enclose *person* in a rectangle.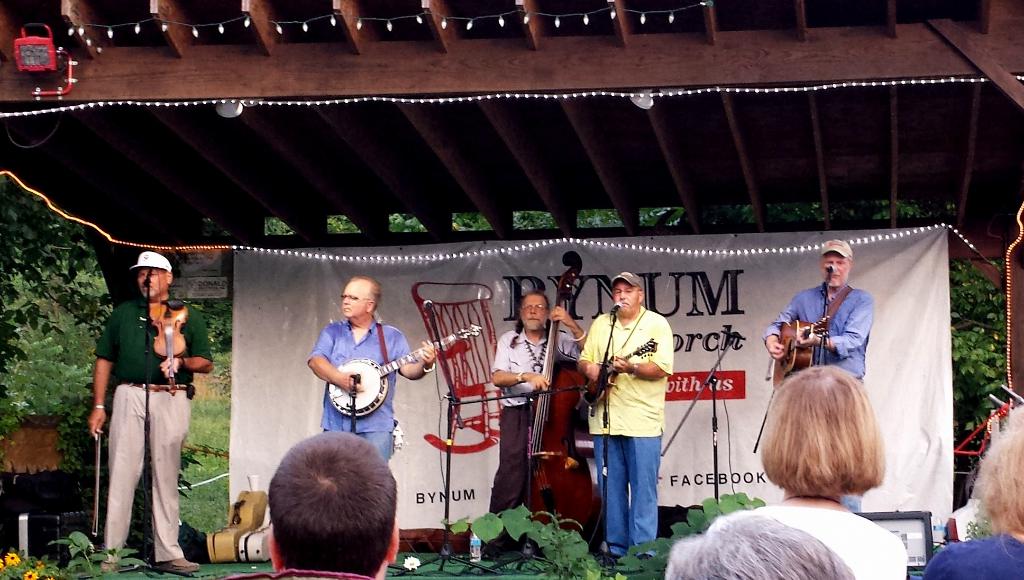
{"left": 87, "top": 248, "right": 213, "bottom": 572}.
